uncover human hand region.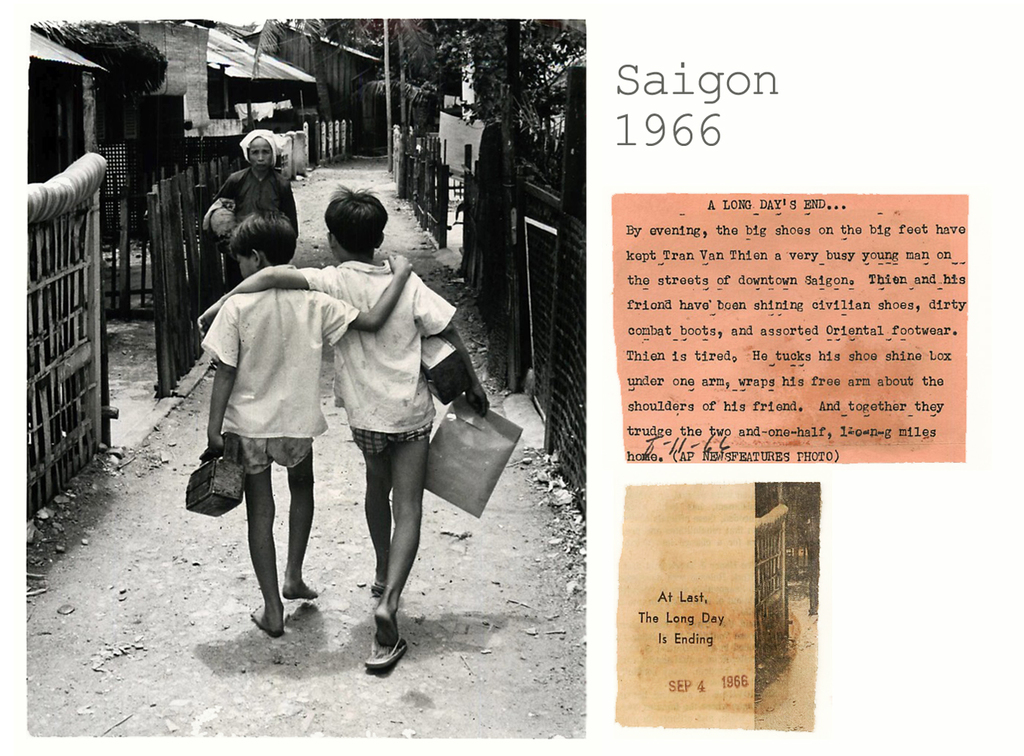
Uncovered: <bbox>208, 433, 227, 457</bbox>.
